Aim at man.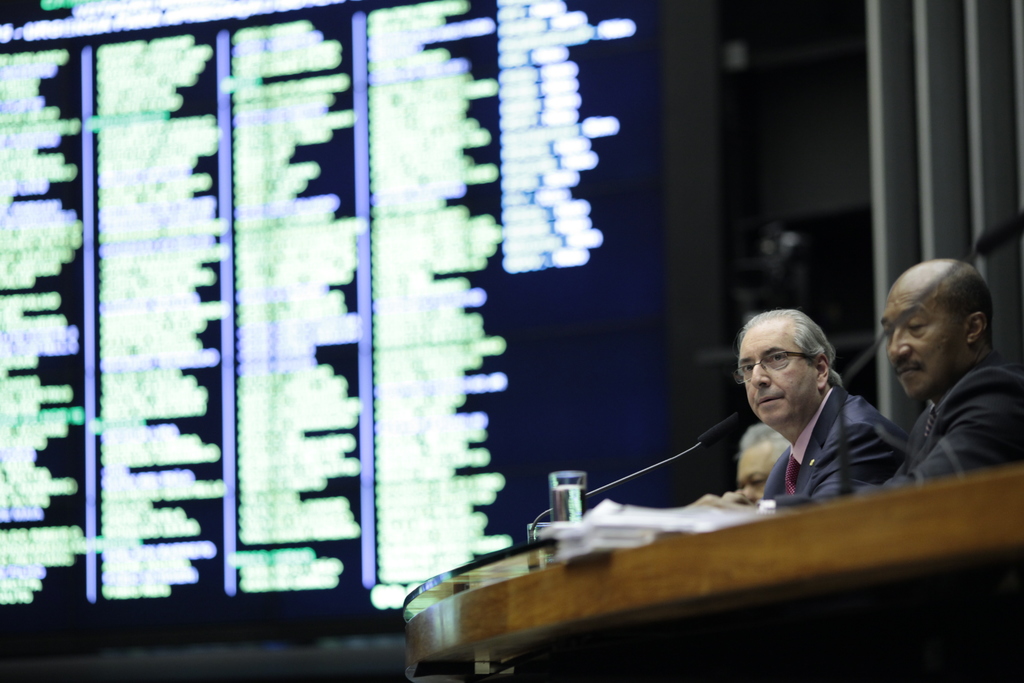
Aimed at x1=735 y1=420 x2=791 y2=508.
